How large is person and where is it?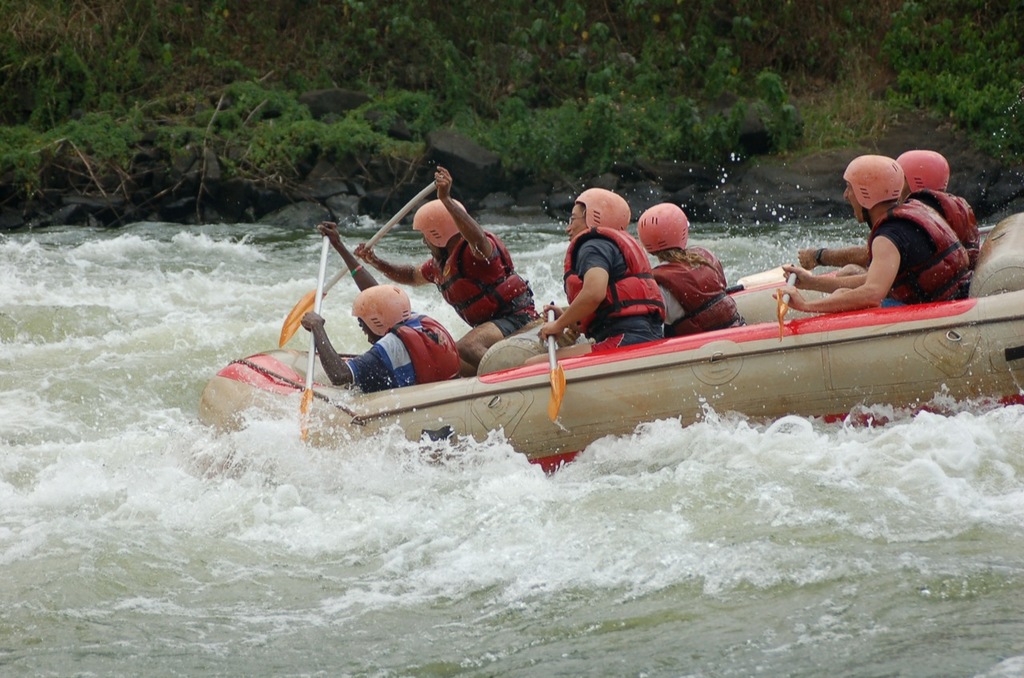
Bounding box: 770 153 973 319.
